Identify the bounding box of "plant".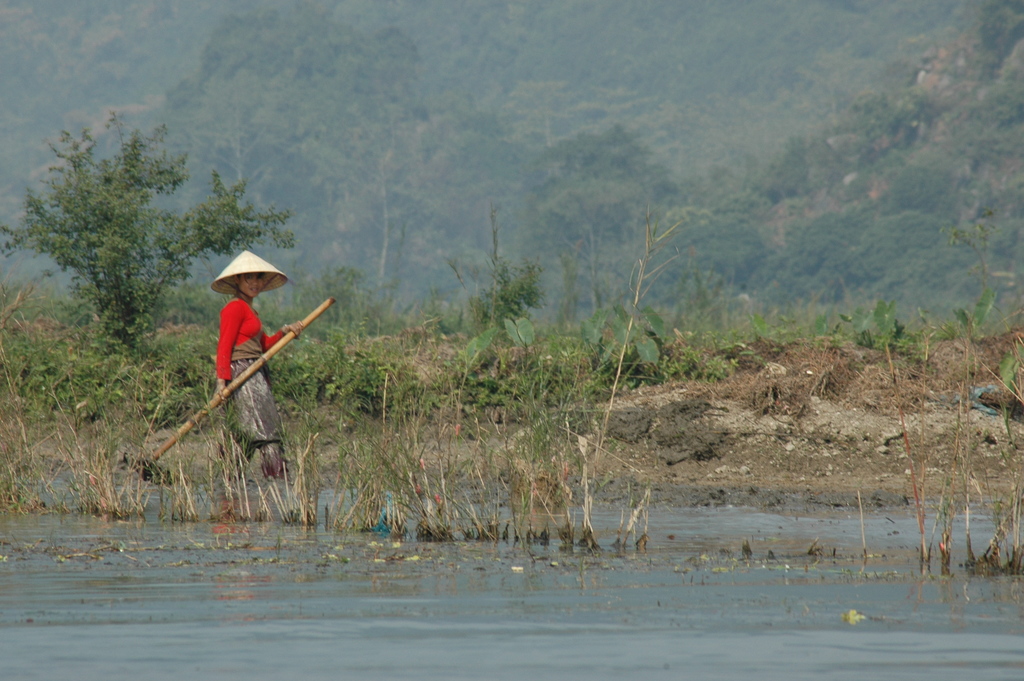
l=0, t=98, r=303, b=352.
